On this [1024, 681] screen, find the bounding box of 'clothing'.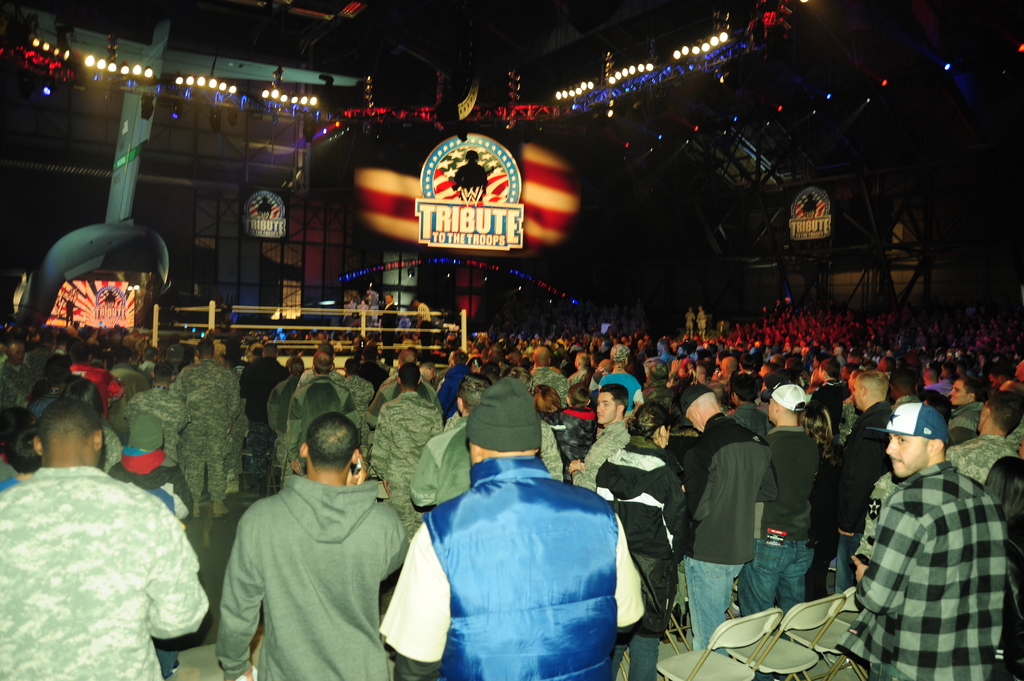
Bounding box: left=371, top=374, right=442, bottom=410.
